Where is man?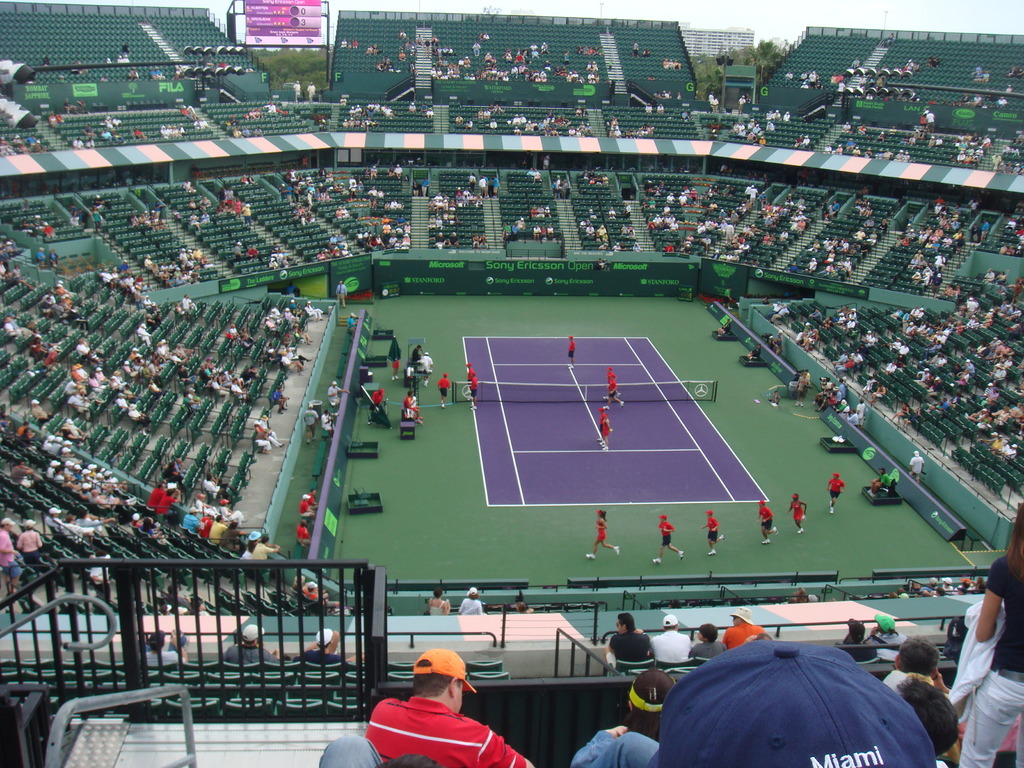
left=826, top=470, right=845, bottom=519.
